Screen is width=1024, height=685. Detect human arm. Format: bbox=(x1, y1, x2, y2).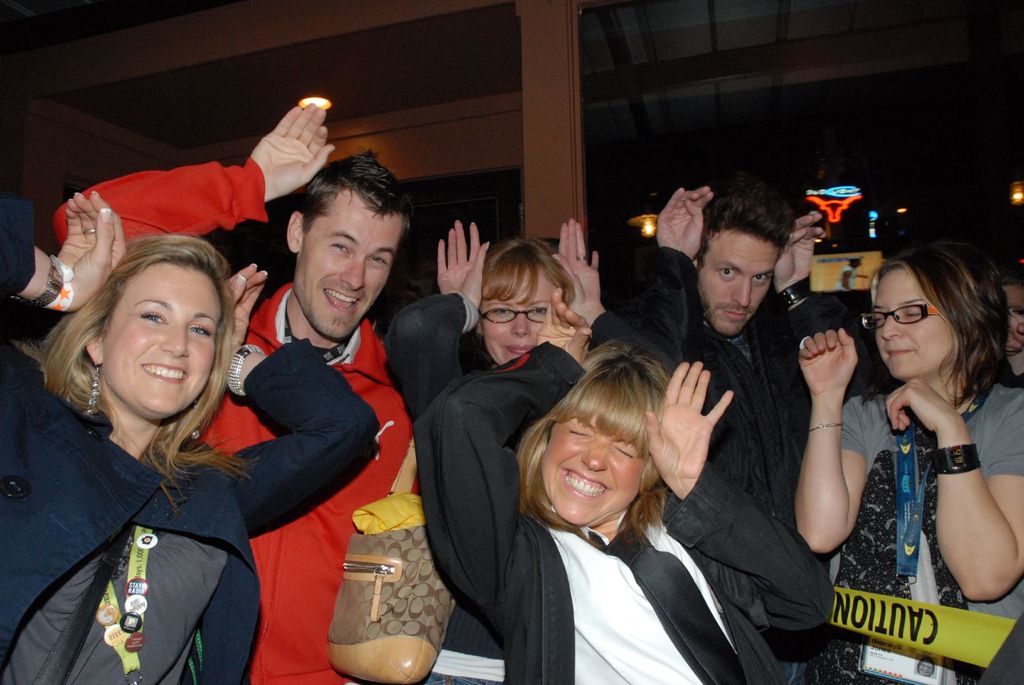
bbox=(895, 368, 1023, 601).
